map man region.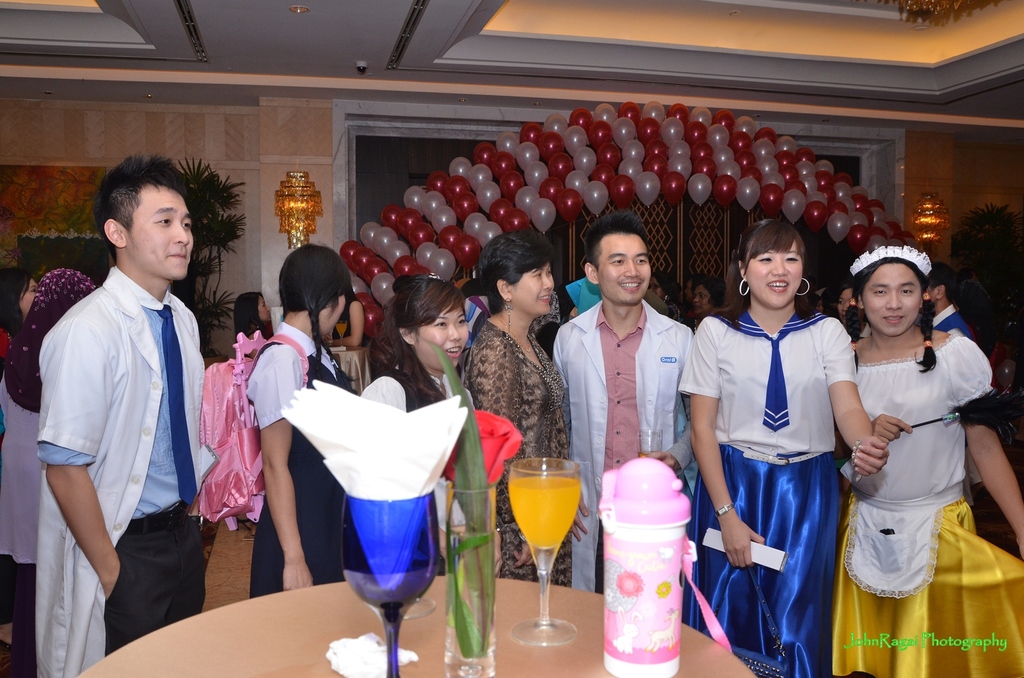
Mapped to {"x1": 920, "y1": 263, "x2": 974, "y2": 343}.
